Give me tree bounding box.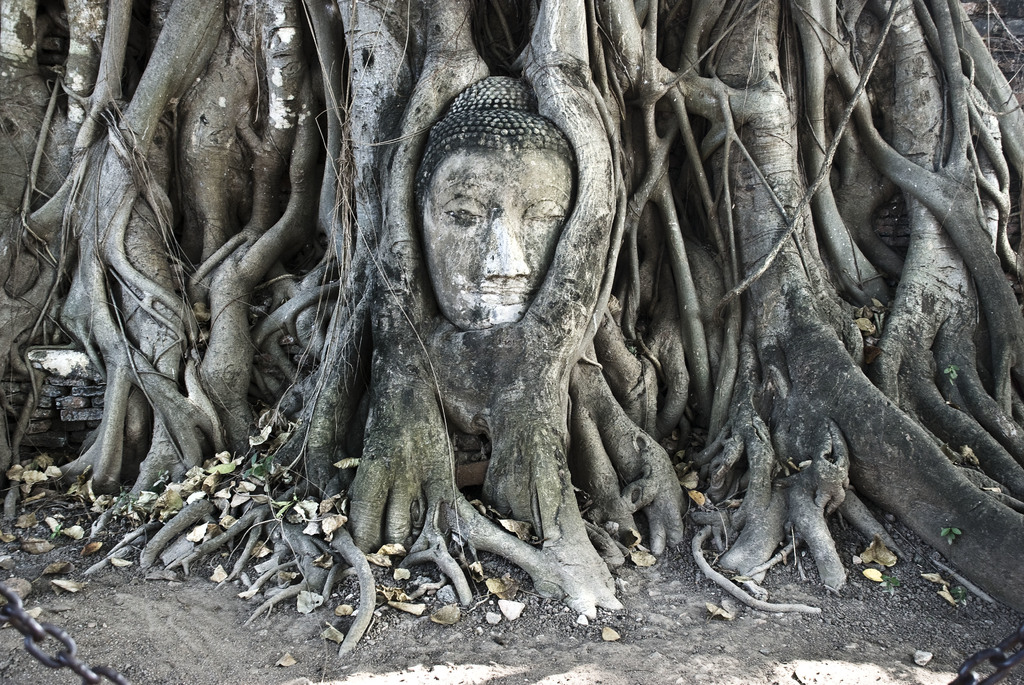
pyautogui.locateOnScreen(0, 0, 1023, 661).
